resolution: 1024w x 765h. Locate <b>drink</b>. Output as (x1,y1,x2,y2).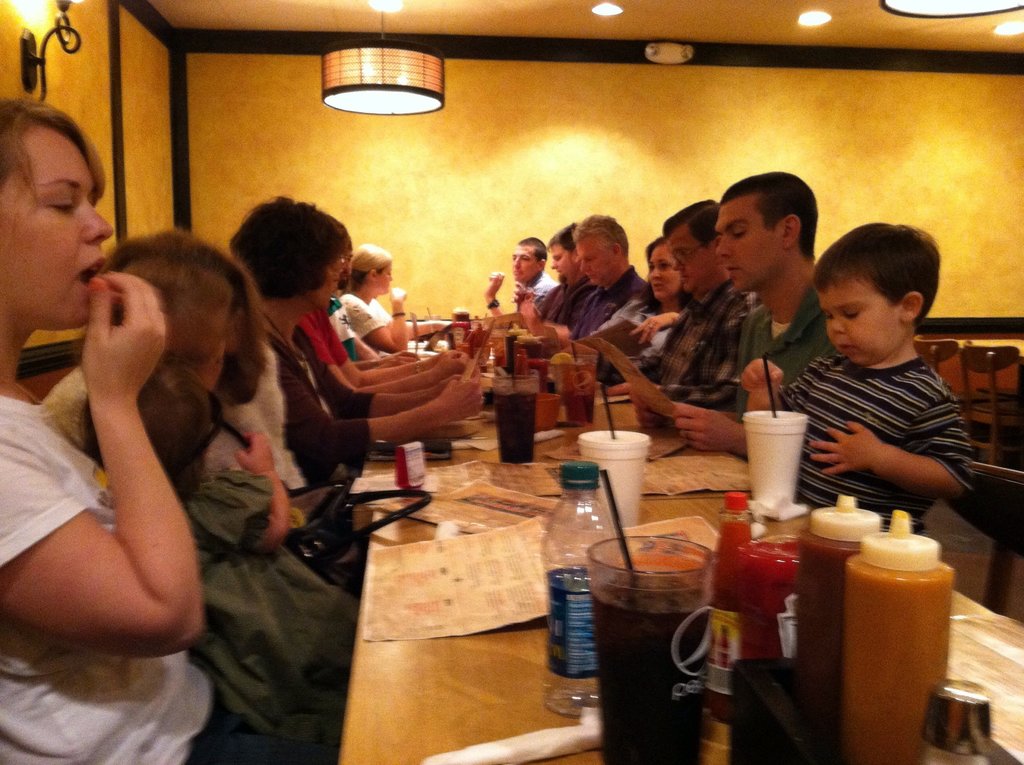
(452,305,472,346).
